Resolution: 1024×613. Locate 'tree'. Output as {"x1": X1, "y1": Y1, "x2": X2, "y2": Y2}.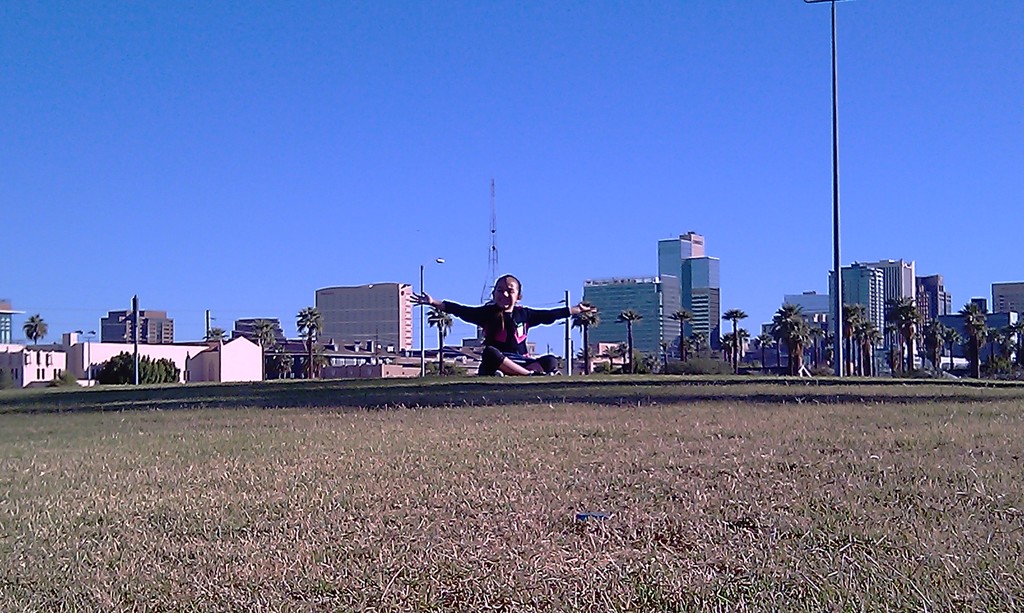
{"x1": 618, "y1": 337, "x2": 634, "y2": 379}.
